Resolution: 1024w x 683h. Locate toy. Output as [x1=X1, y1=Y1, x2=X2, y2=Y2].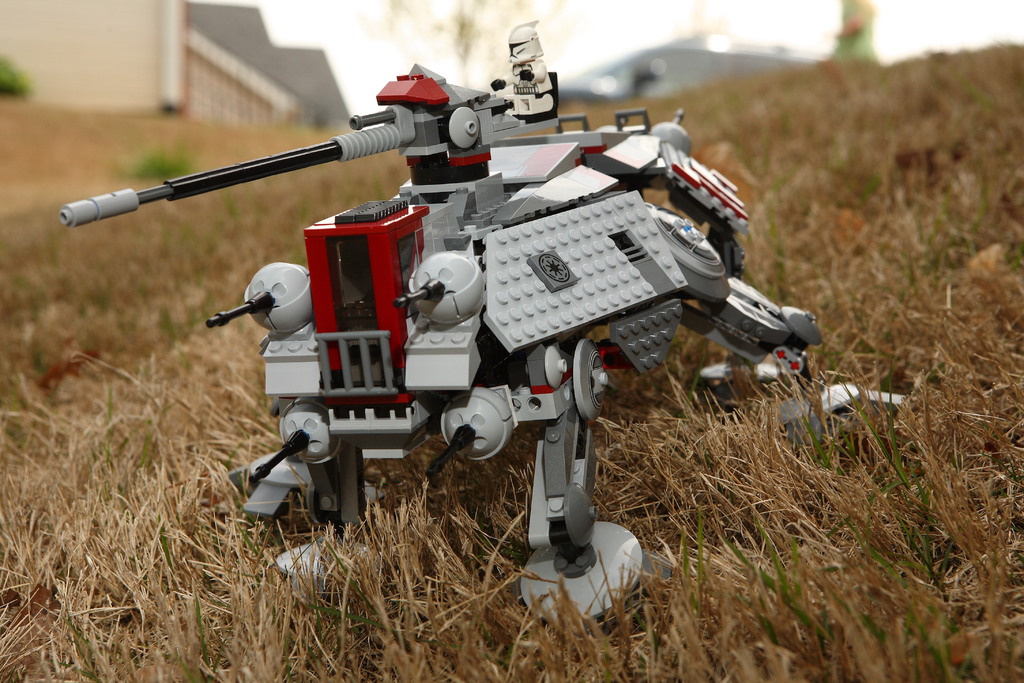
[x1=186, y1=128, x2=857, y2=468].
